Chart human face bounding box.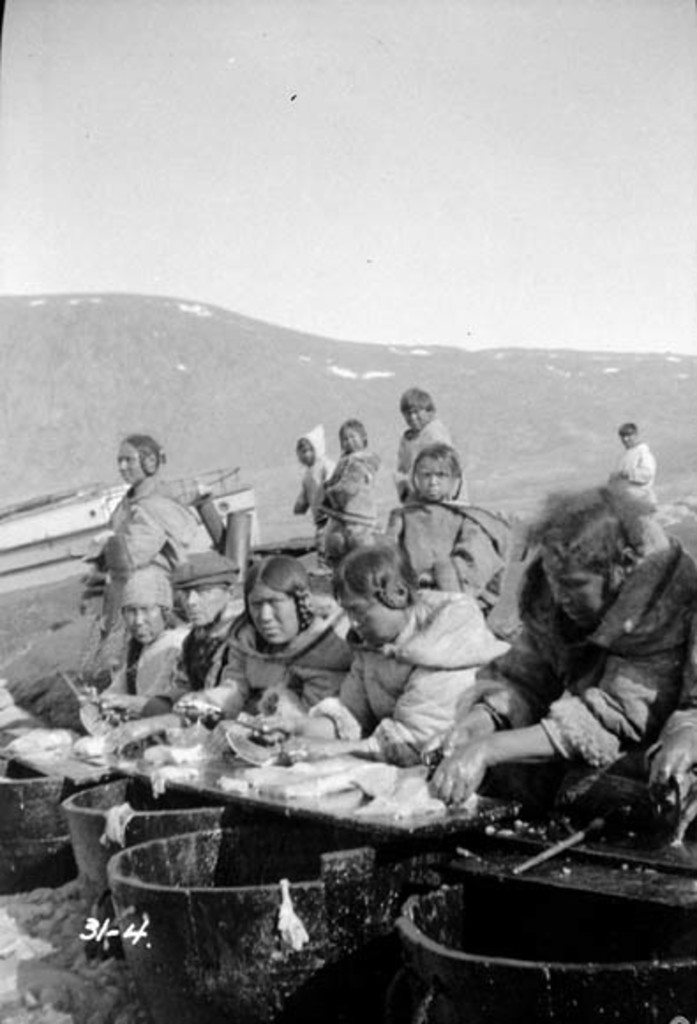
Charted: [x1=344, y1=425, x2=360, y2=459].
